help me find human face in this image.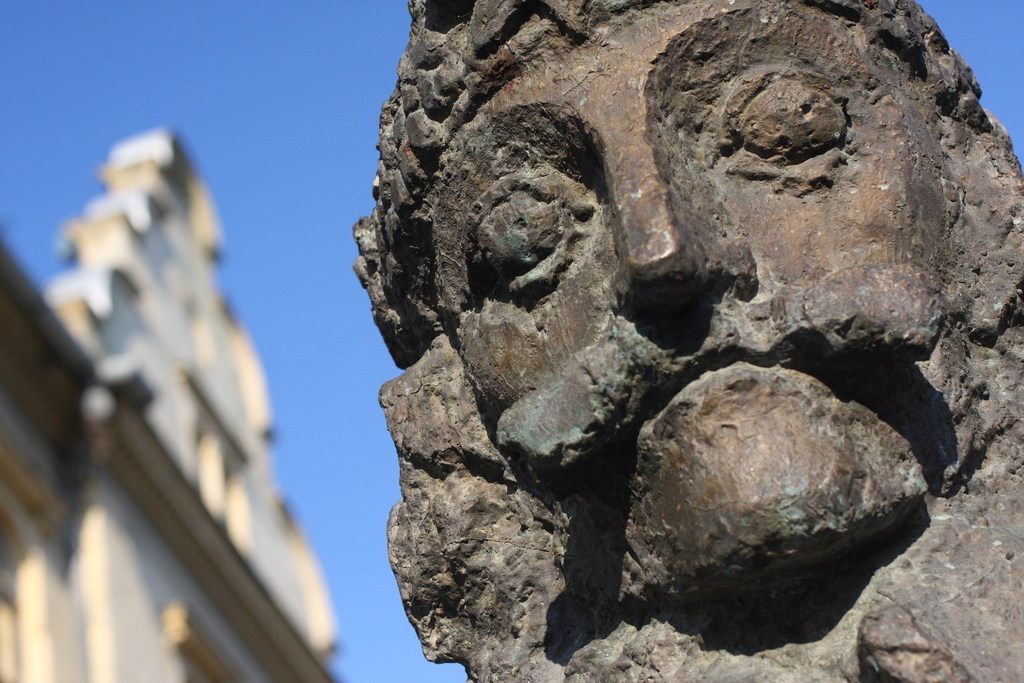
Found it: <box>430,0,965,585</box>.
